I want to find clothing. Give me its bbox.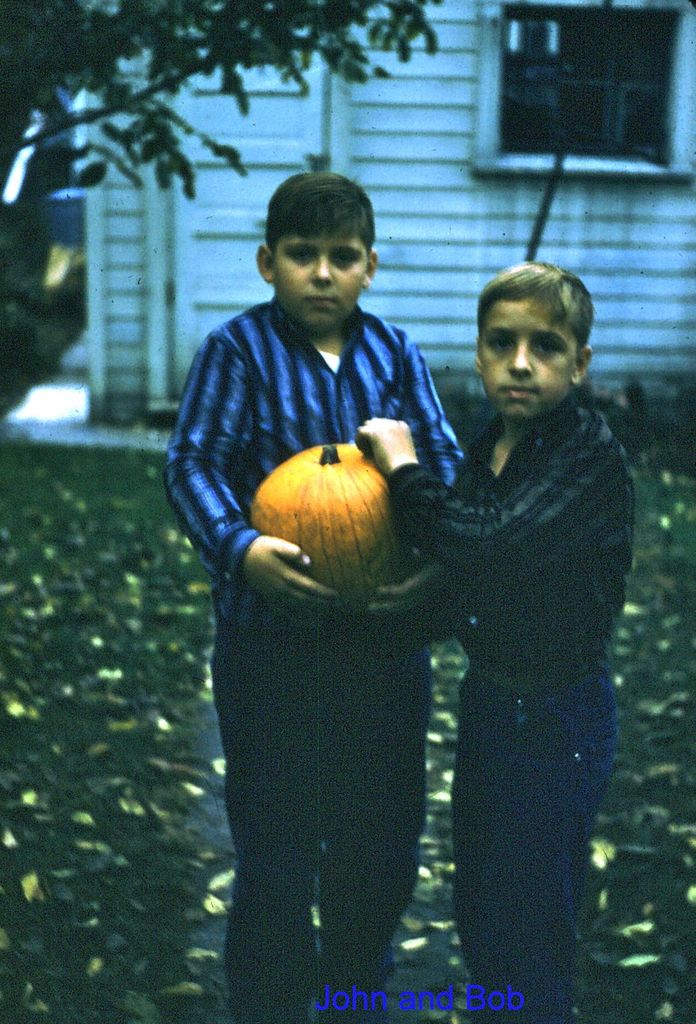
<region>190, 317, 622, 998</region>.
